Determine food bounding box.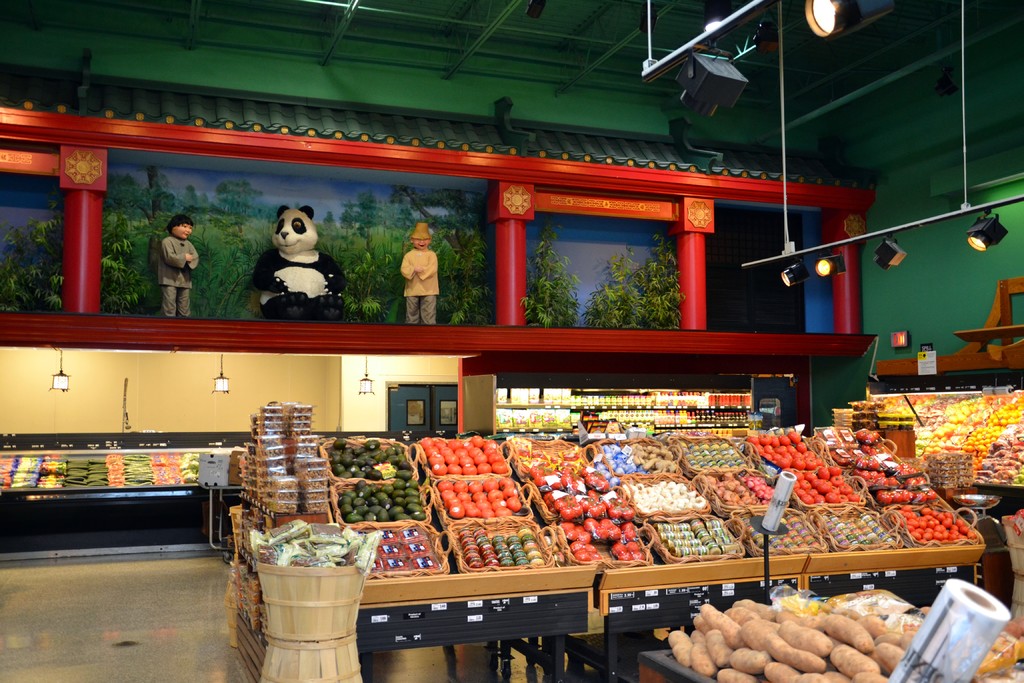
Determined: bbox=[634, 482, 706, 514].
